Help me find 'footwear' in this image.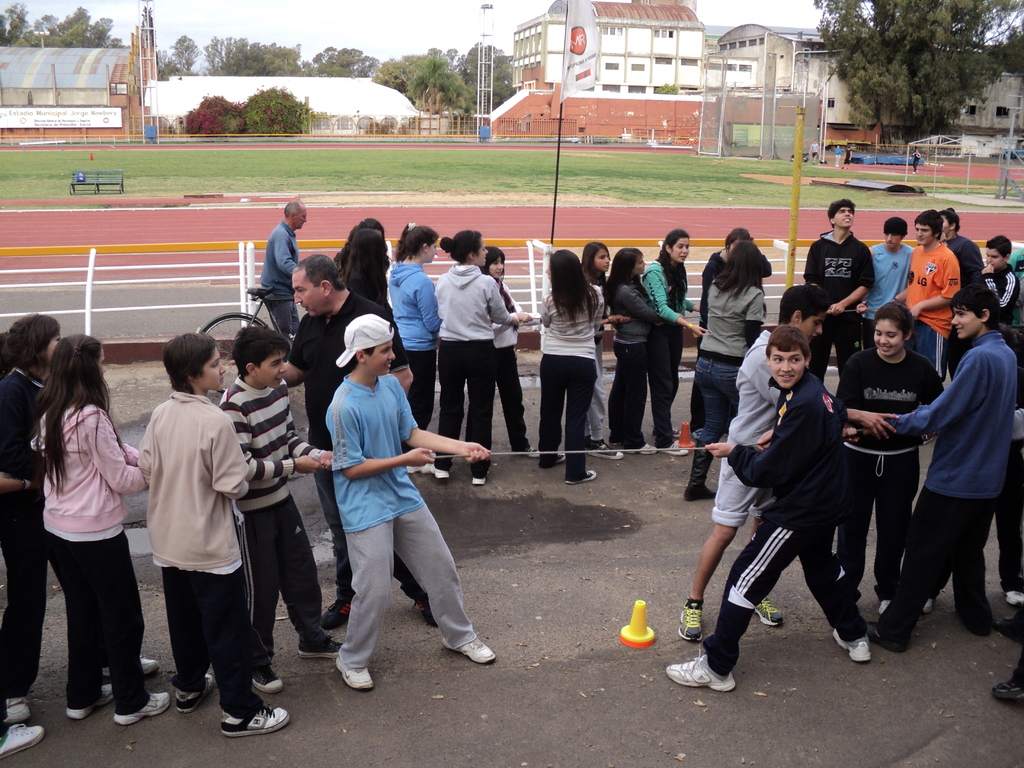
Found it: 997:620:1021:641.
